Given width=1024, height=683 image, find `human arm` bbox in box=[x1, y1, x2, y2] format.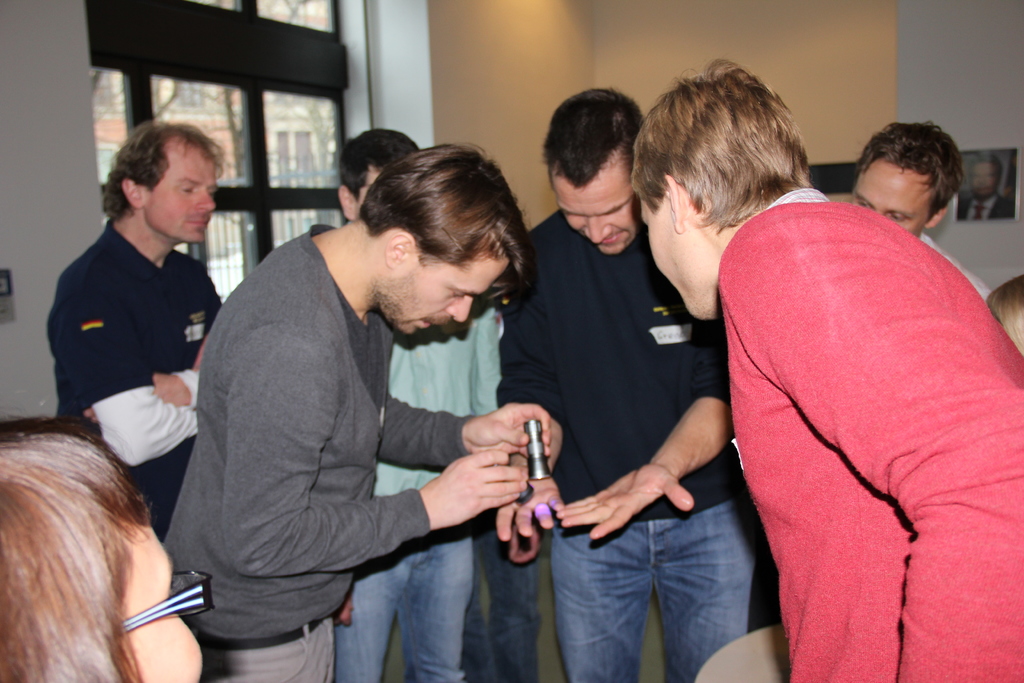
box=[84, 363, 205, 432].
